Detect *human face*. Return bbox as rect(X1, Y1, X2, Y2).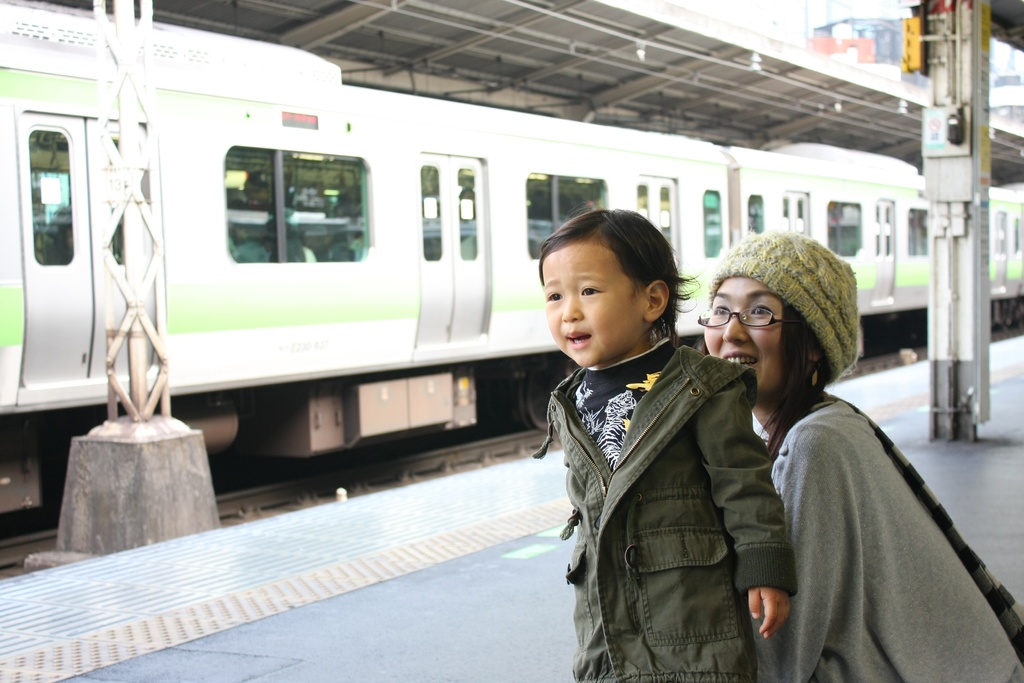
rect(542, 250, 648, 363).
